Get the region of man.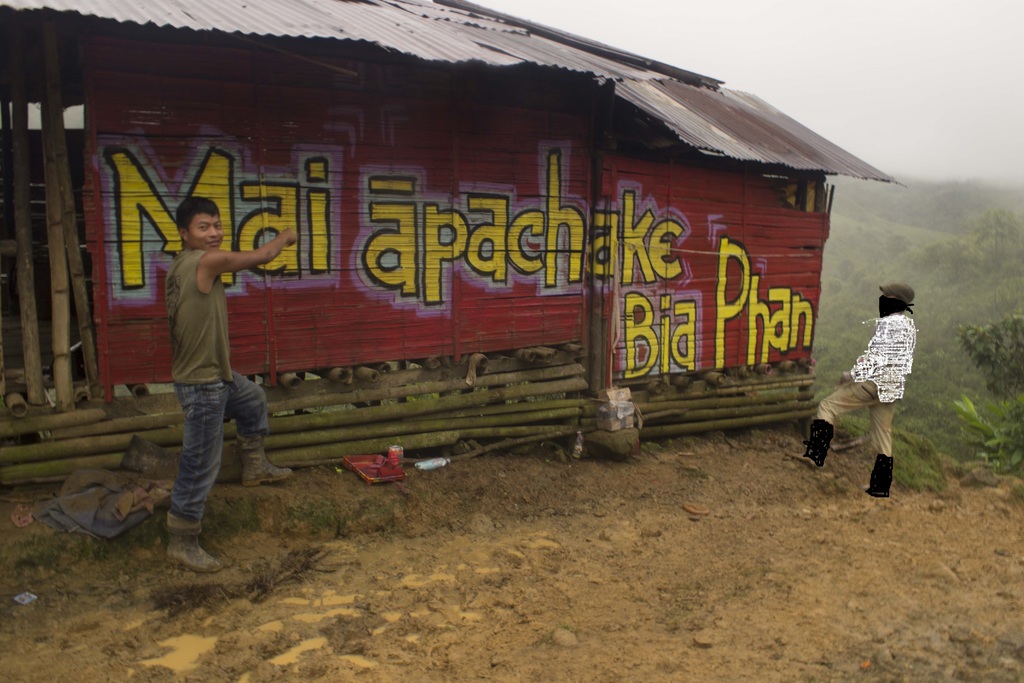
left=787, top=282, right=918, bottom=499.
